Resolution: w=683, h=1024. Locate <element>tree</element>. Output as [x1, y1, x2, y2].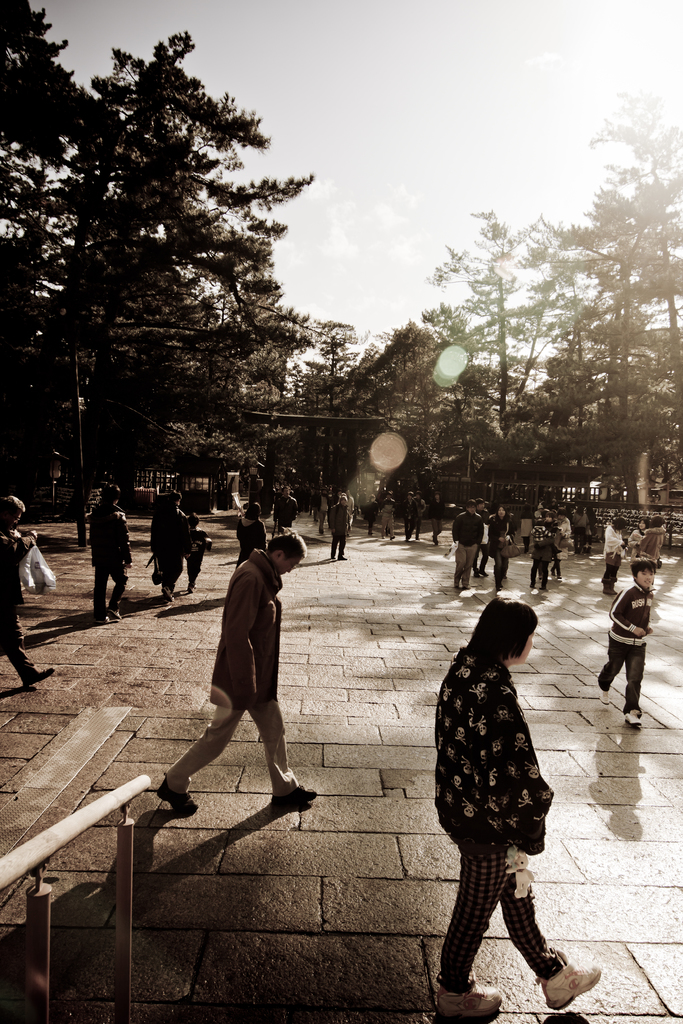
[341, 308, 477, 494].
